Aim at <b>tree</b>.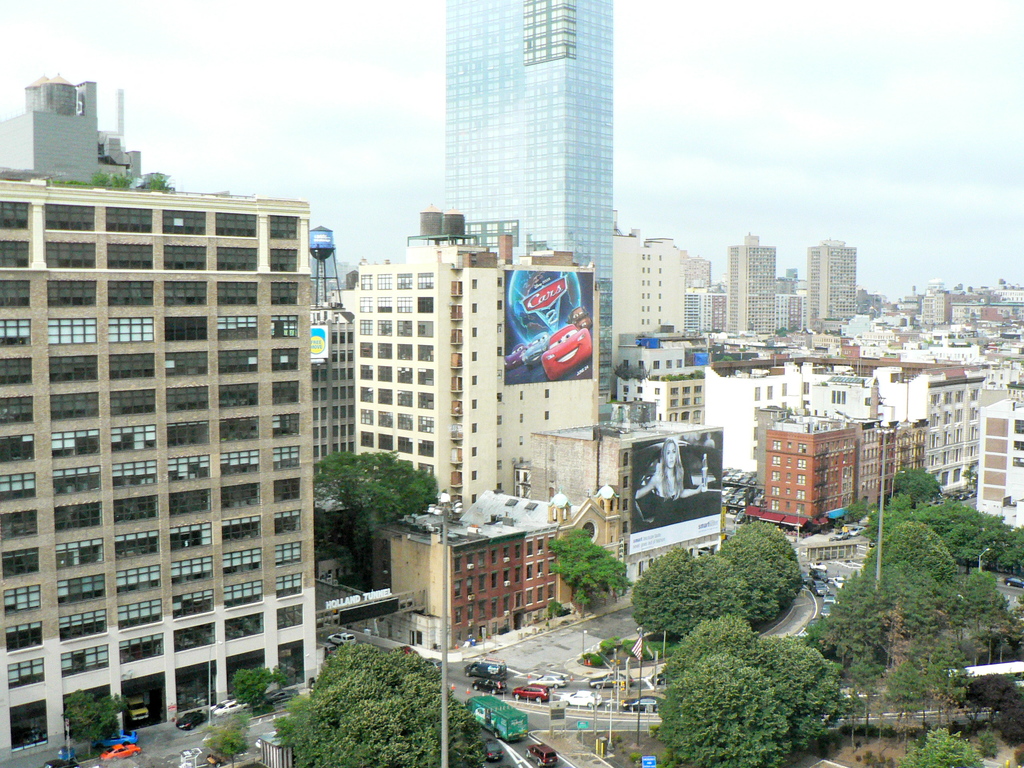
Aimed at [756, 634, 798, 716].
